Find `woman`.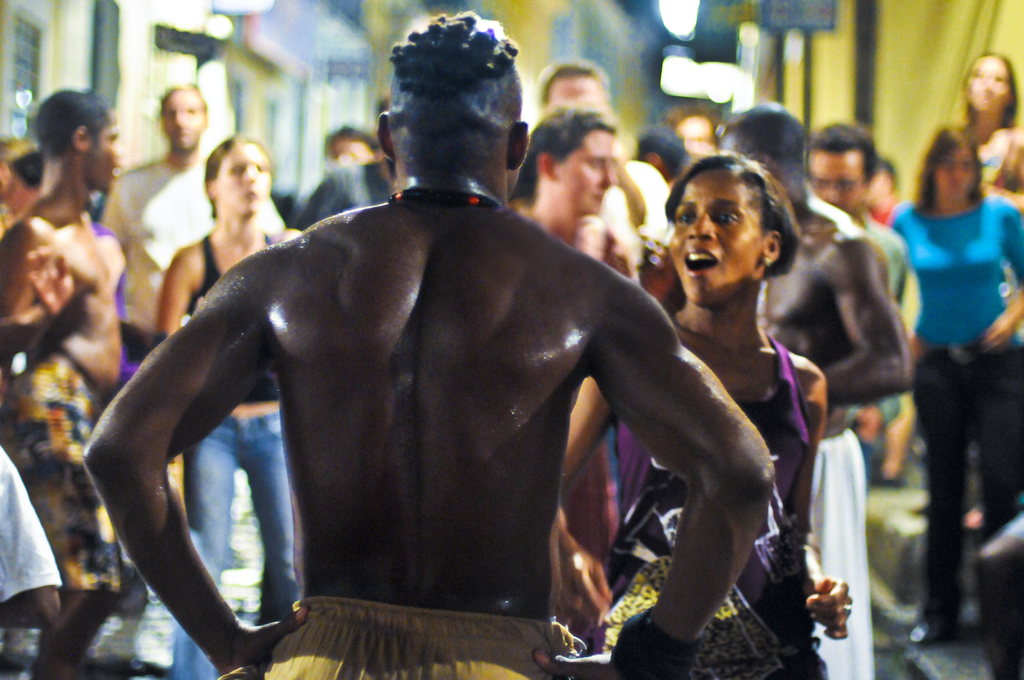
{"left": 883, "top": 127, "right": 1023, "bottom": 679}.
